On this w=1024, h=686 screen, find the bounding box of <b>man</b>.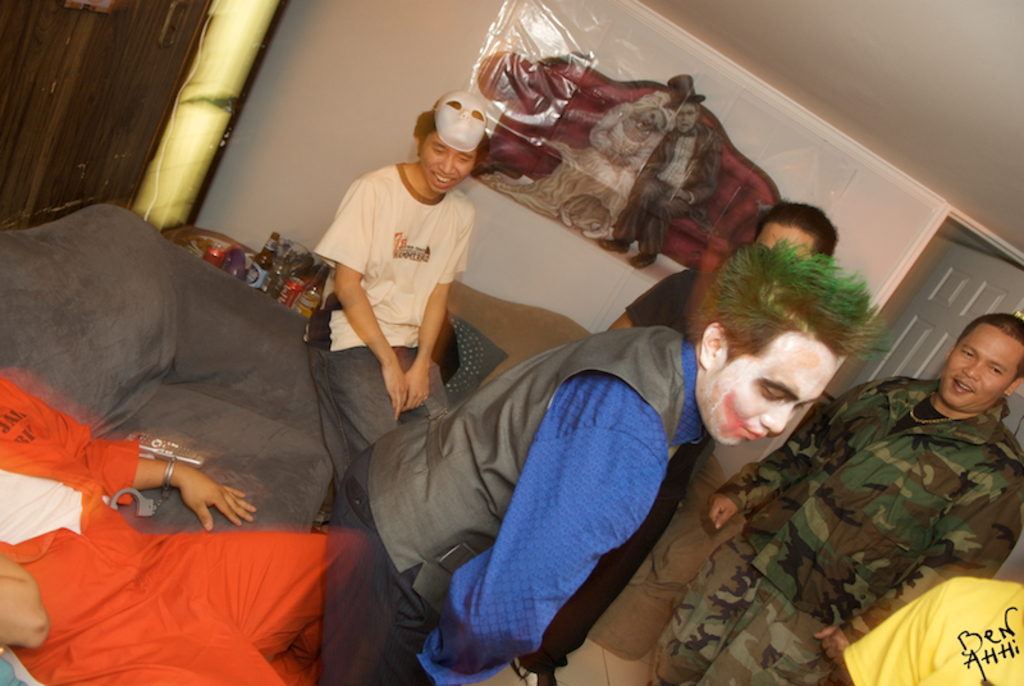
Bounding box: left=545, top=206, right=837, bottom=685.
